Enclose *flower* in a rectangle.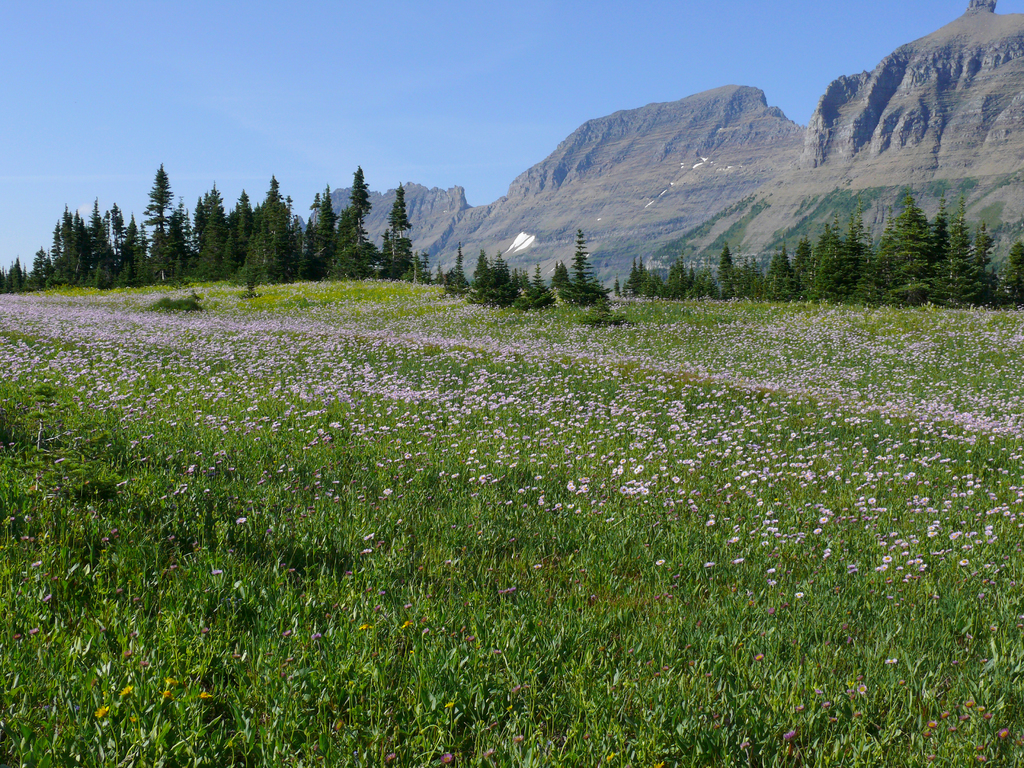
163, 675, 180, 685.
